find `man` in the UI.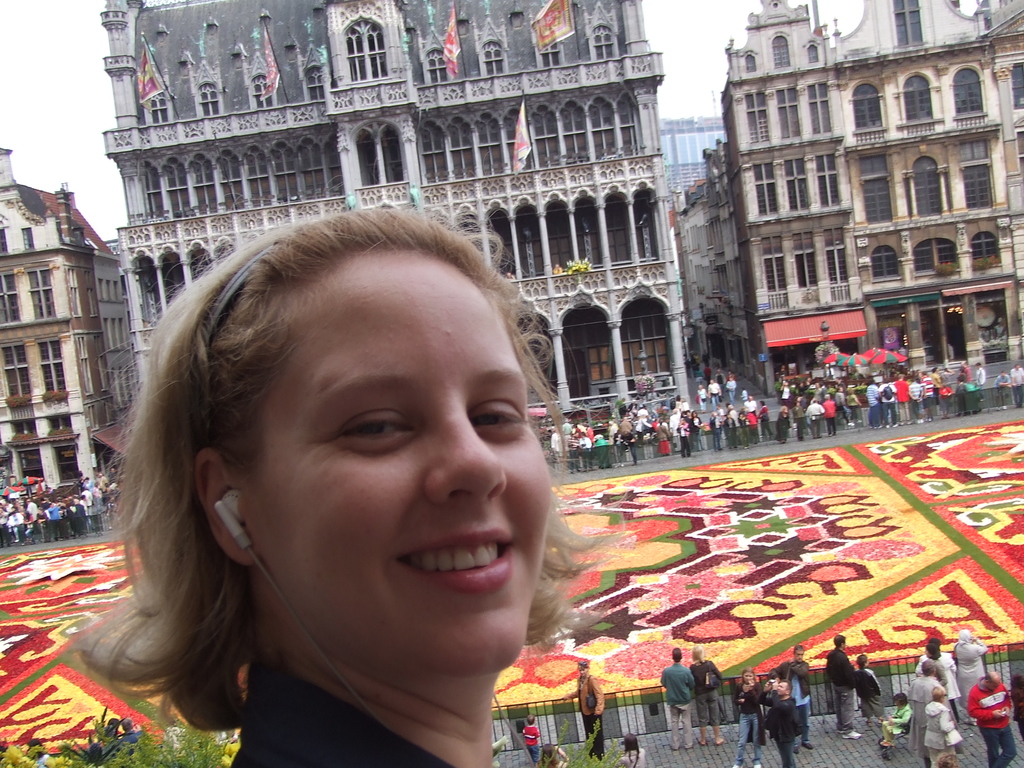
UI element at crop(968, 669, 1012, 767).
